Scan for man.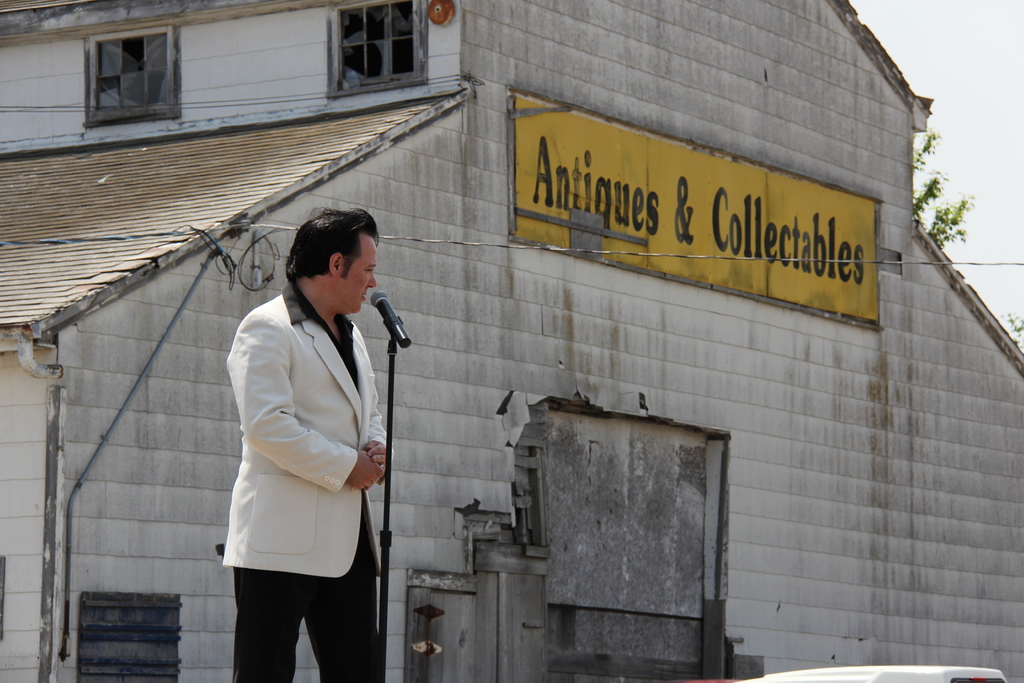
Scan result: detection(227, 207, 386, 682).
